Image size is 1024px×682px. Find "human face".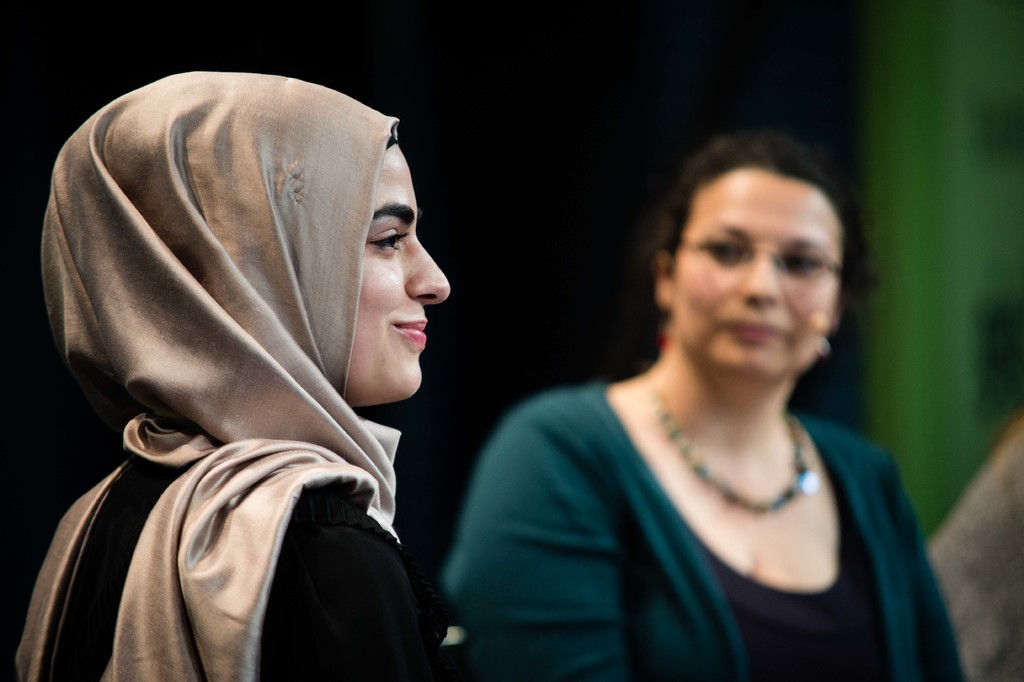
348,138,454,403.
